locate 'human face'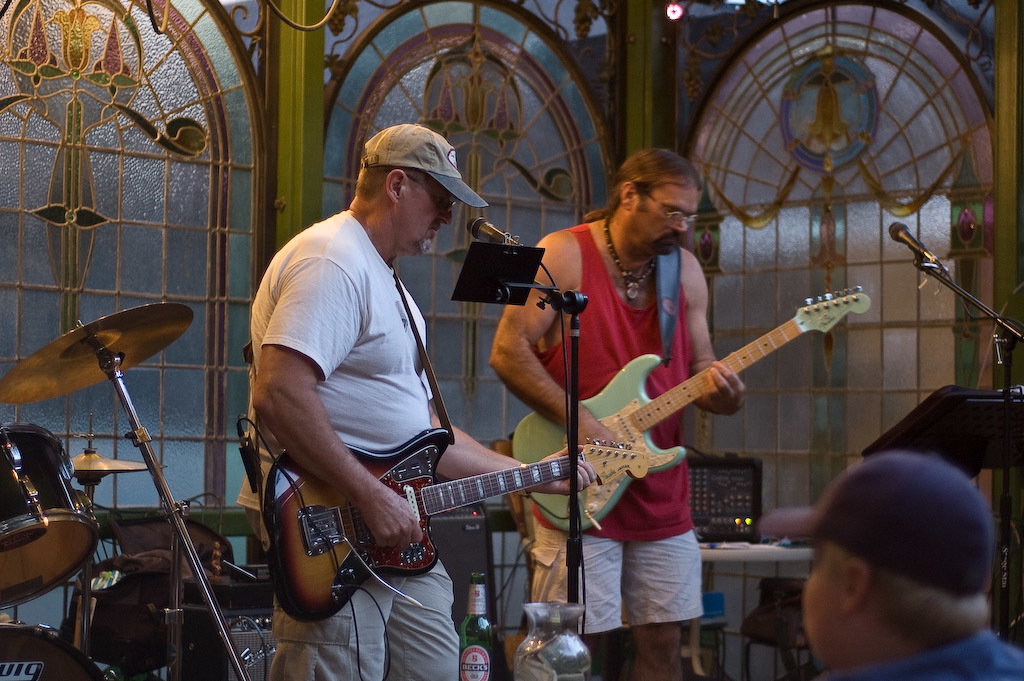
631 181 700 255
